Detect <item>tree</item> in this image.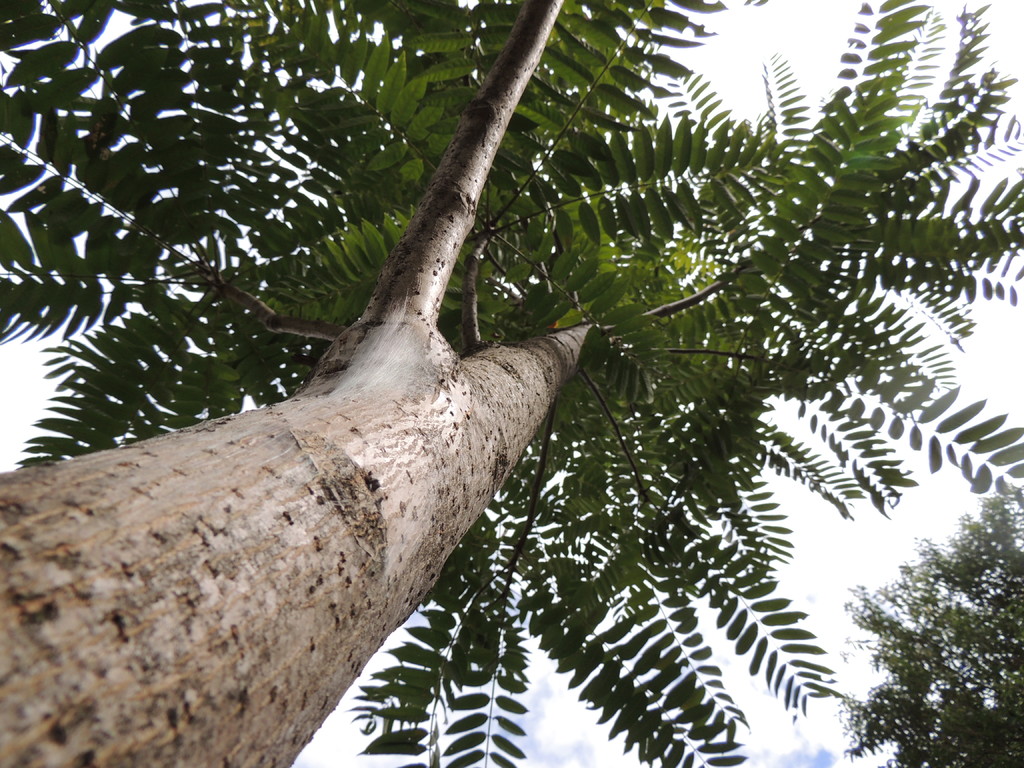
Detection: BBox(0, 0, 1023, 767).
